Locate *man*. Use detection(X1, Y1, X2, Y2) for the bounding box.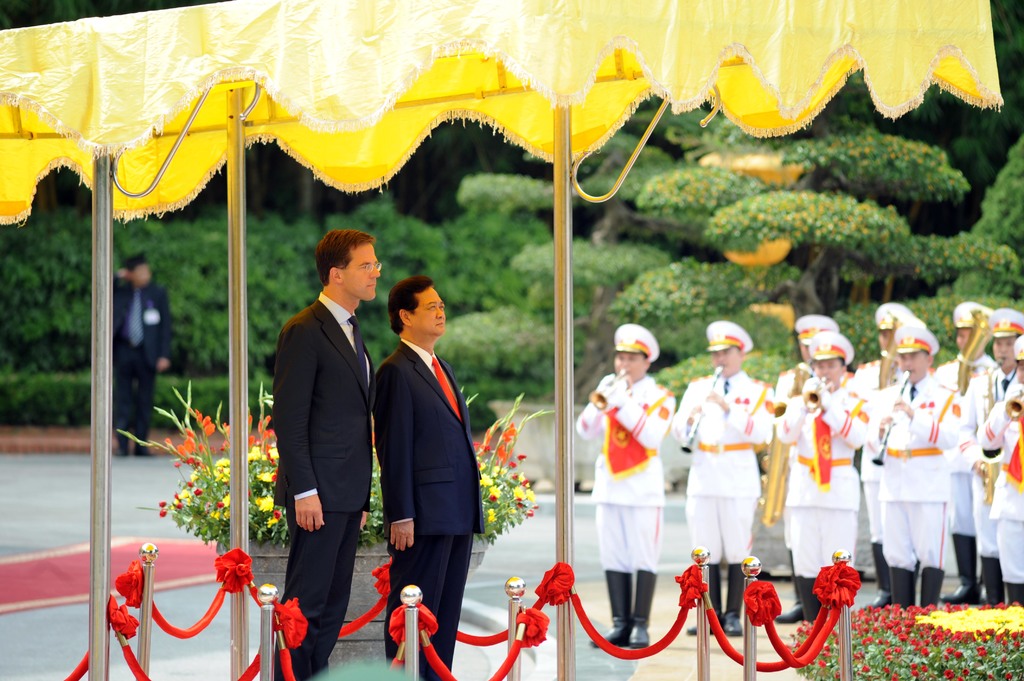
detection(879, 304, 908, 605).
